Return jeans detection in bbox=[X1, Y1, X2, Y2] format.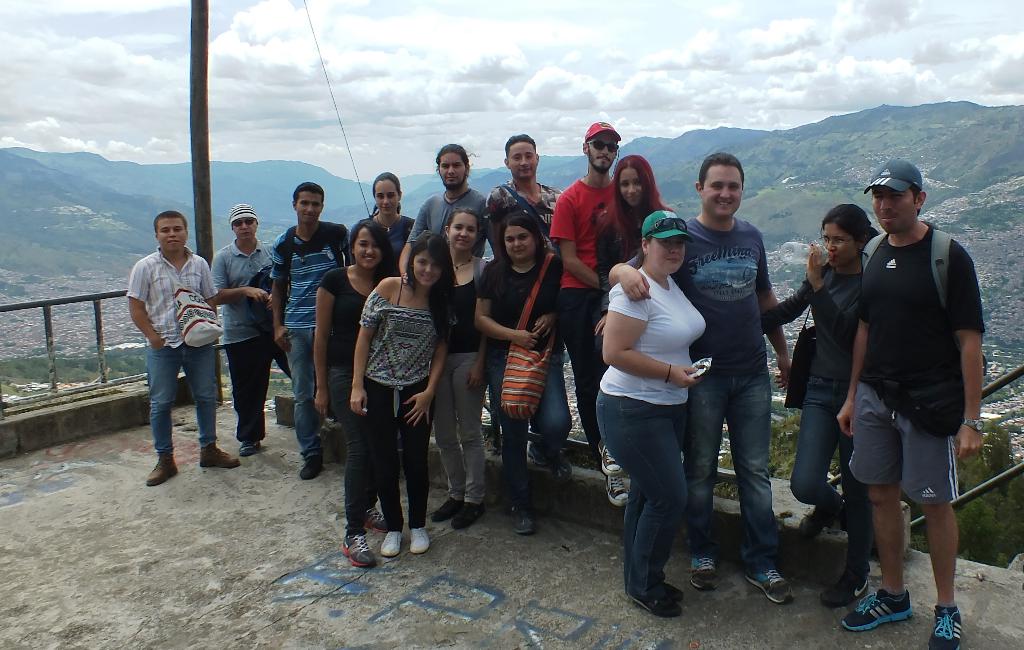
bbox=[147, 334, 221, 450].
